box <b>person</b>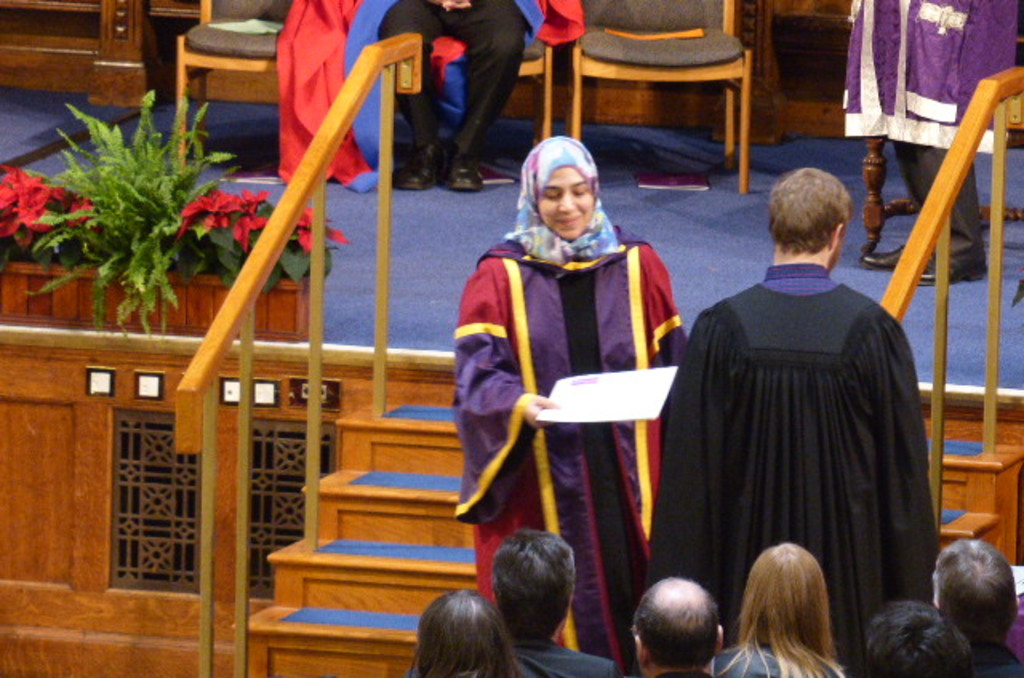
rect(712, 539, 843, 672)
